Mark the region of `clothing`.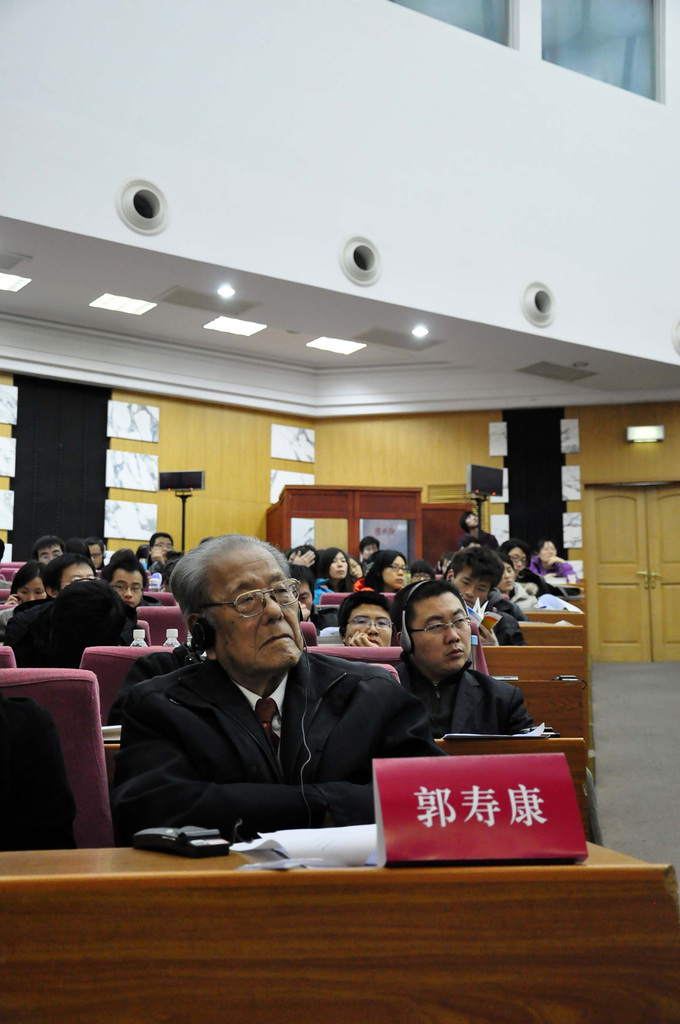
Region: [x1=369, y1=648, x2=546, y2=753].
